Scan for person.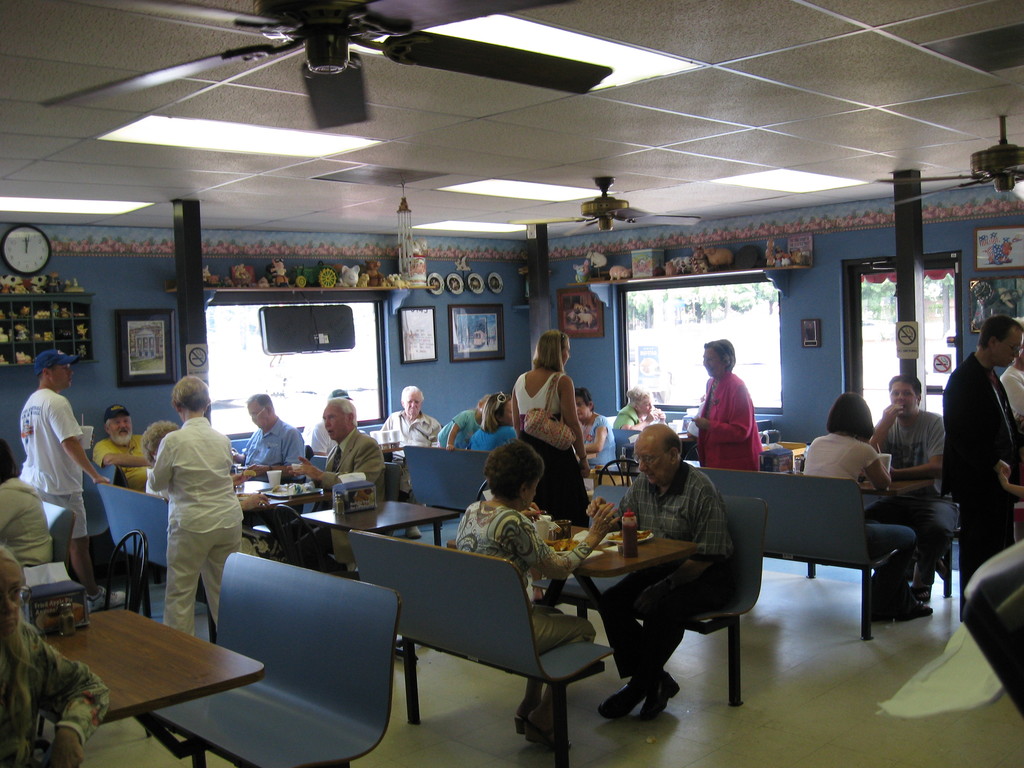
Scan result: (511,333,598,591).
